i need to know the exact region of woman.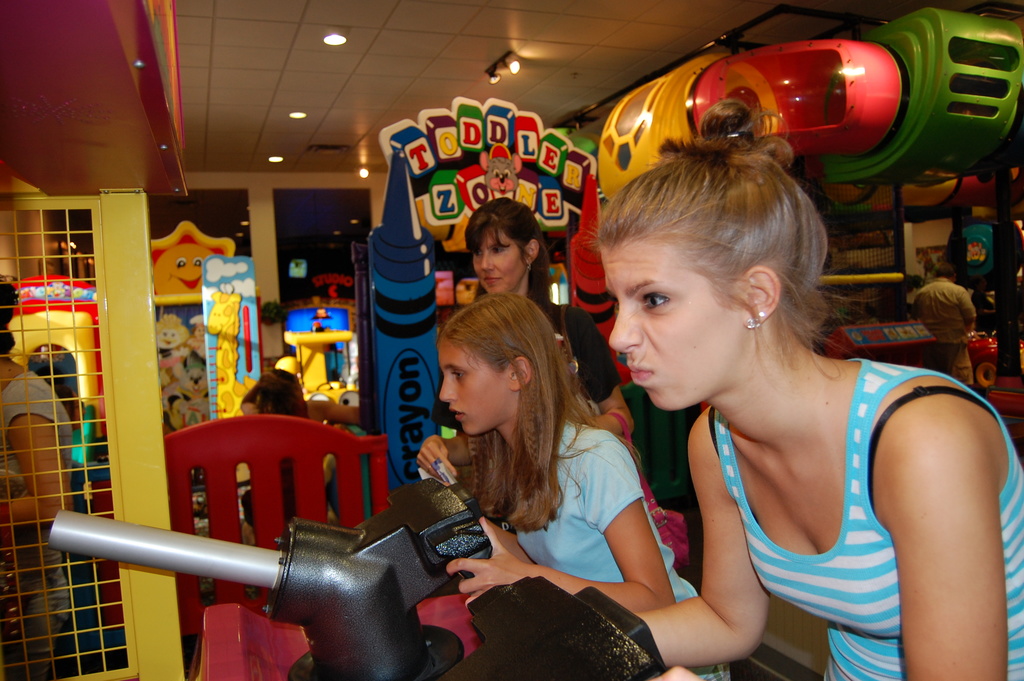
Region: 572 133 987 673.
